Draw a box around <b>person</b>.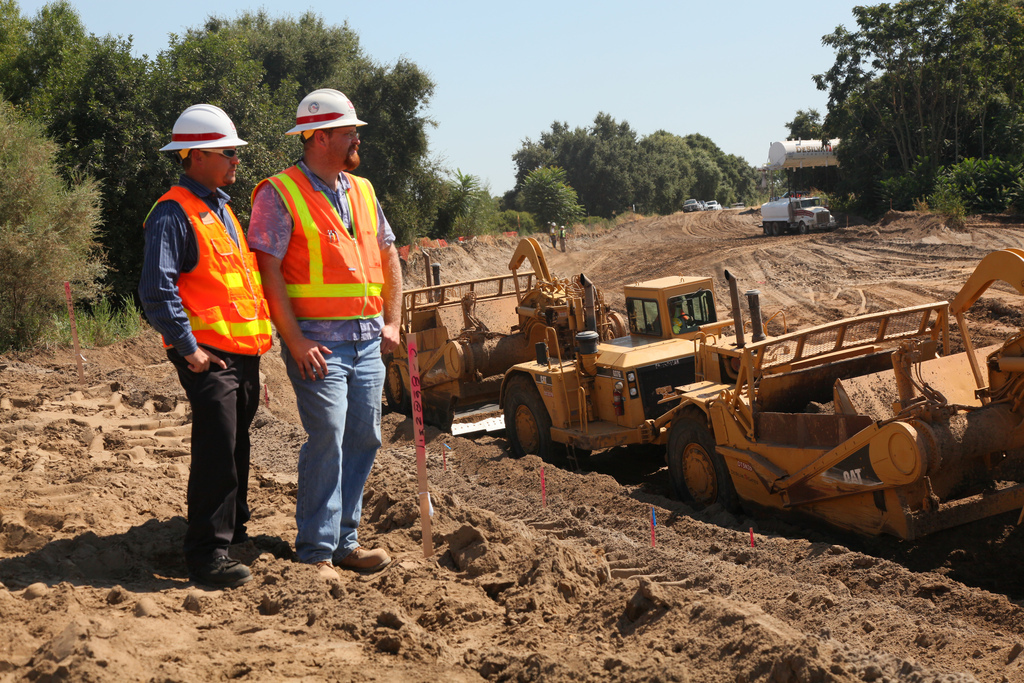
Rect(135, 105, 280, 588).
